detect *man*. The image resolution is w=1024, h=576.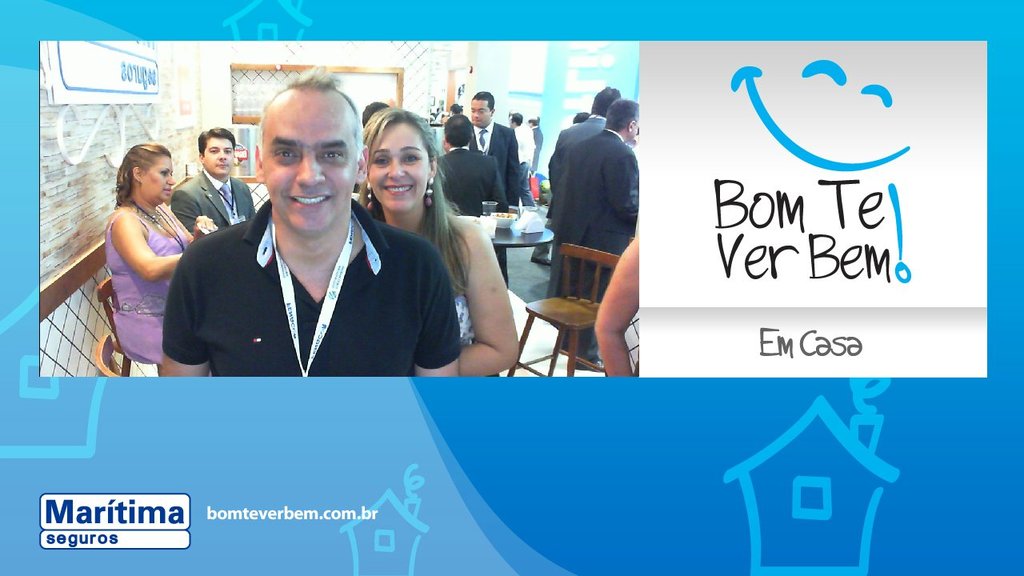
locate(560, 79, 620, 134).
